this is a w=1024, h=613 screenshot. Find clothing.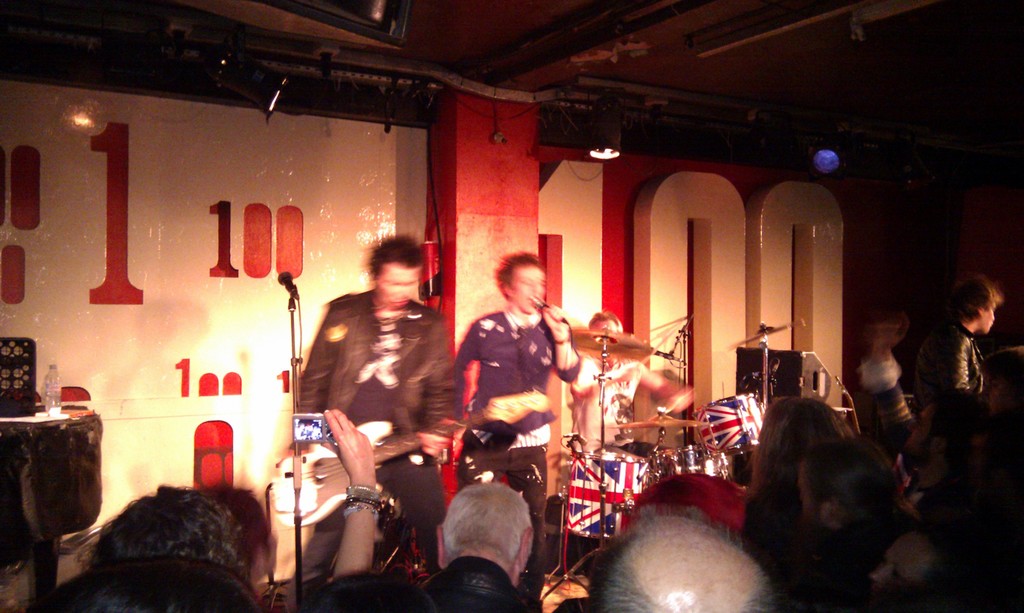
Bounding box: rect(436, 300, 568, 595).
